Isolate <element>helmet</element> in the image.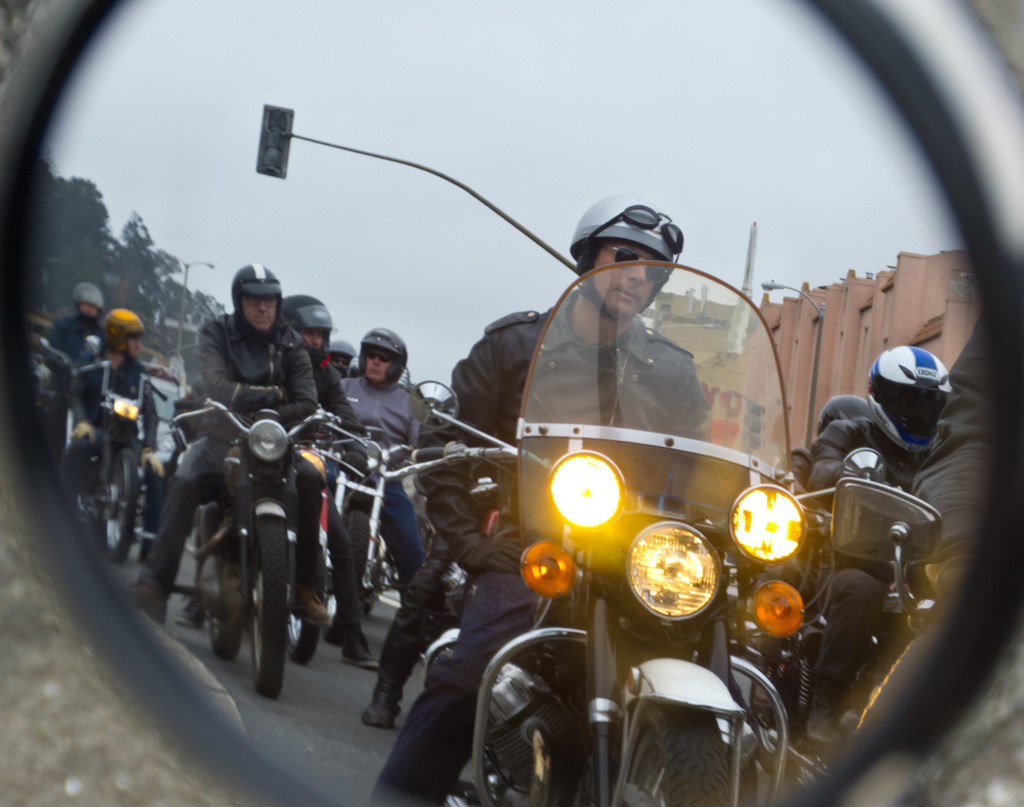
Isolated region: <box>575,193,698,291</box>.
